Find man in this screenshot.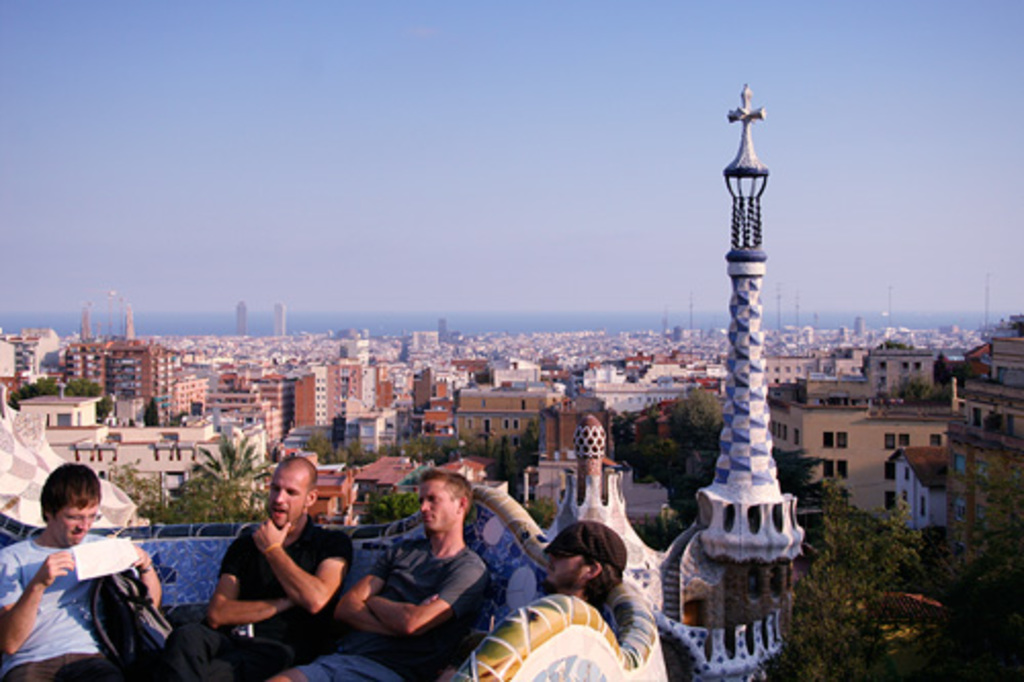
The bounding box for man is select_region(334, 487, 510, 668).
